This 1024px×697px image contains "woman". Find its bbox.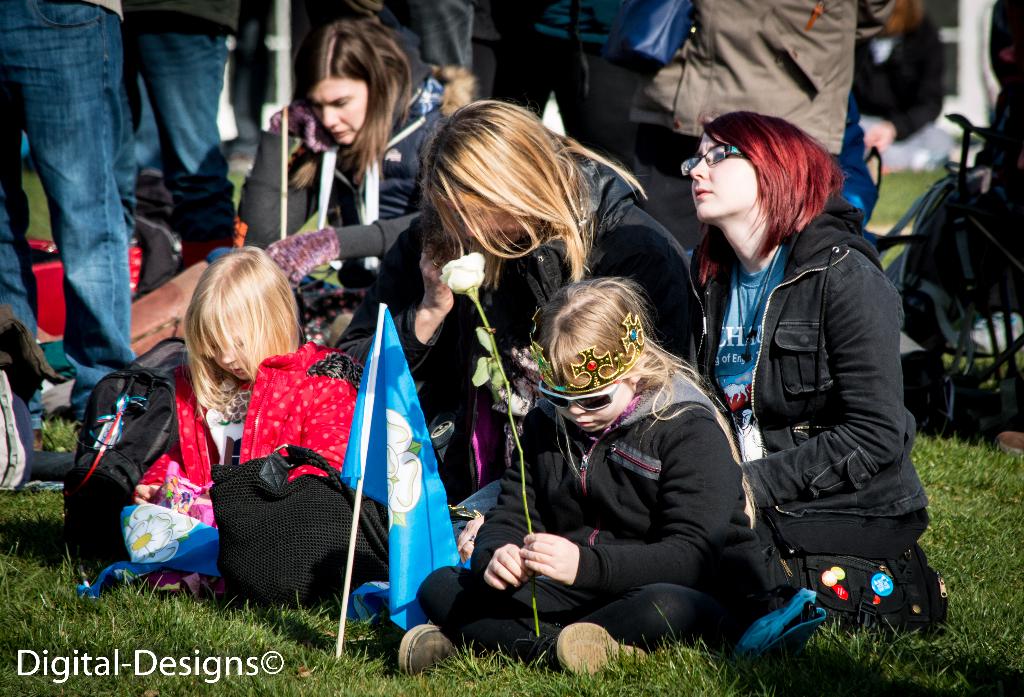
x1=232, y1=17, x2=426, y2=326.
